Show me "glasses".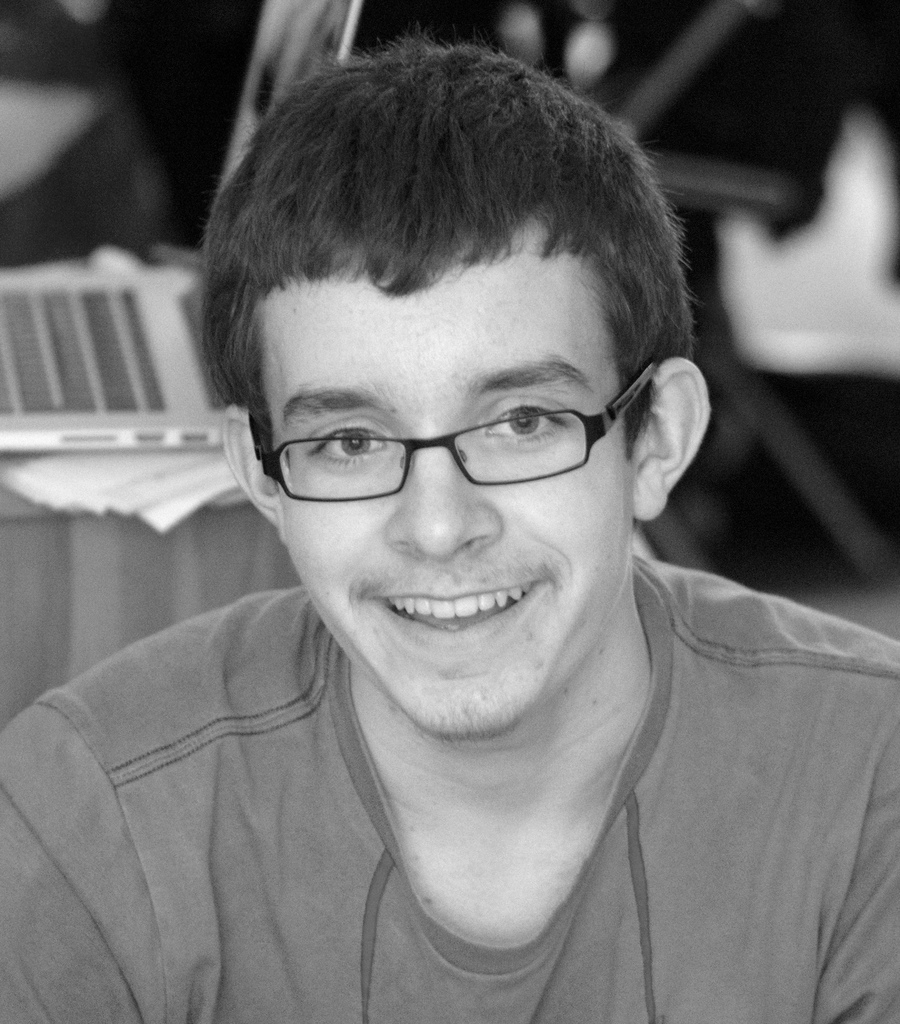
"glasses" is here: [x1=240, y1=370, x2=669, y2=495].
